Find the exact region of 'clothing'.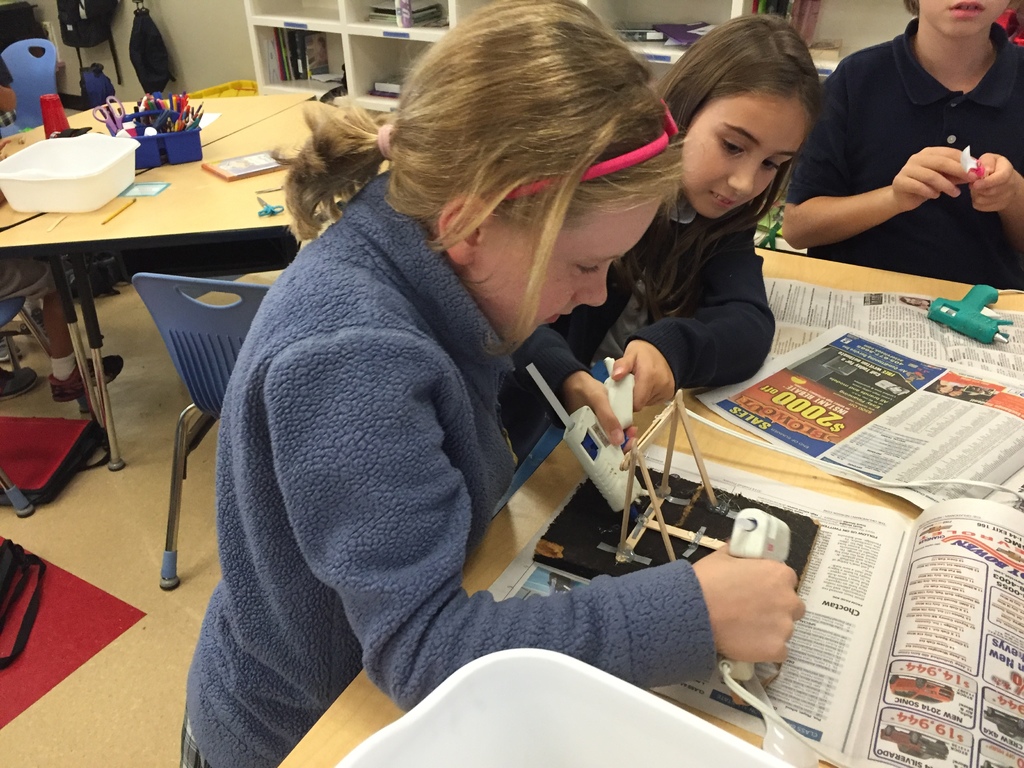
Exact region: 182/171/721/767.
